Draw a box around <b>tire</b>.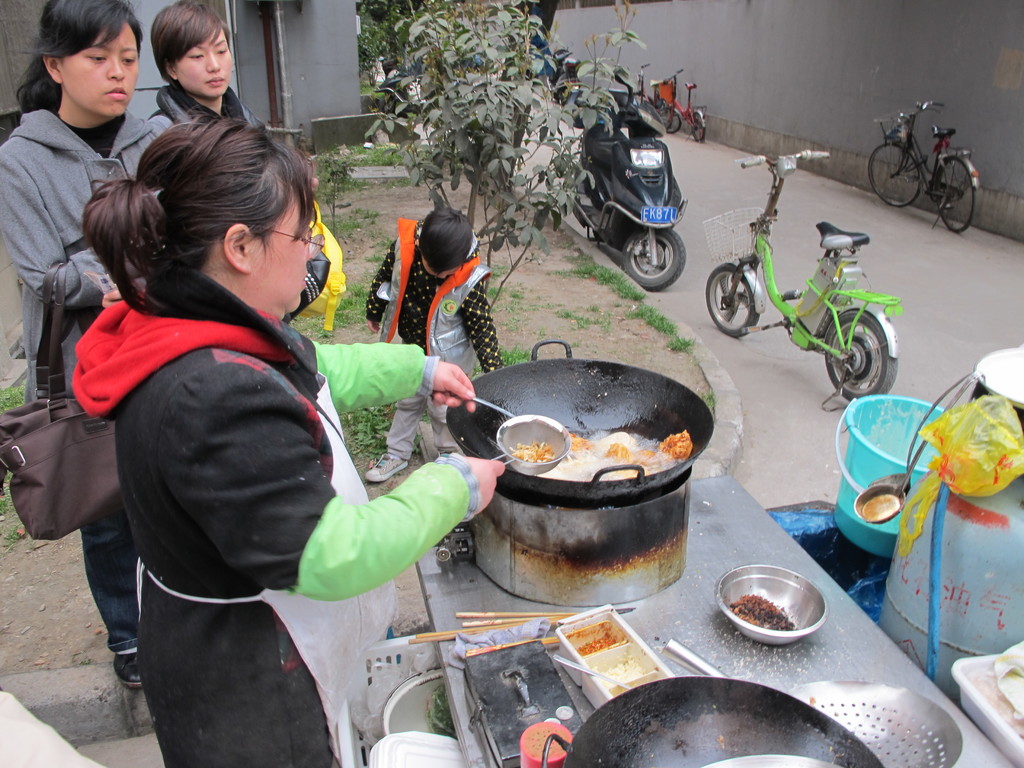
region(935, 154, 979, 236).
